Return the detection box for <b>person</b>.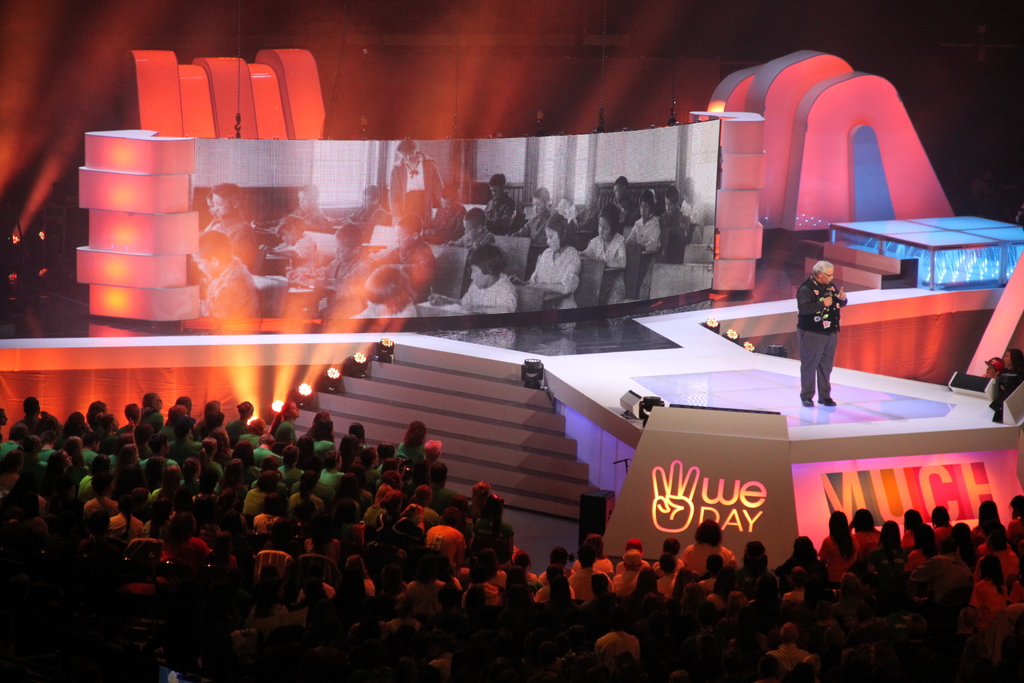
bbox=(982, 358, 1005, 377).
